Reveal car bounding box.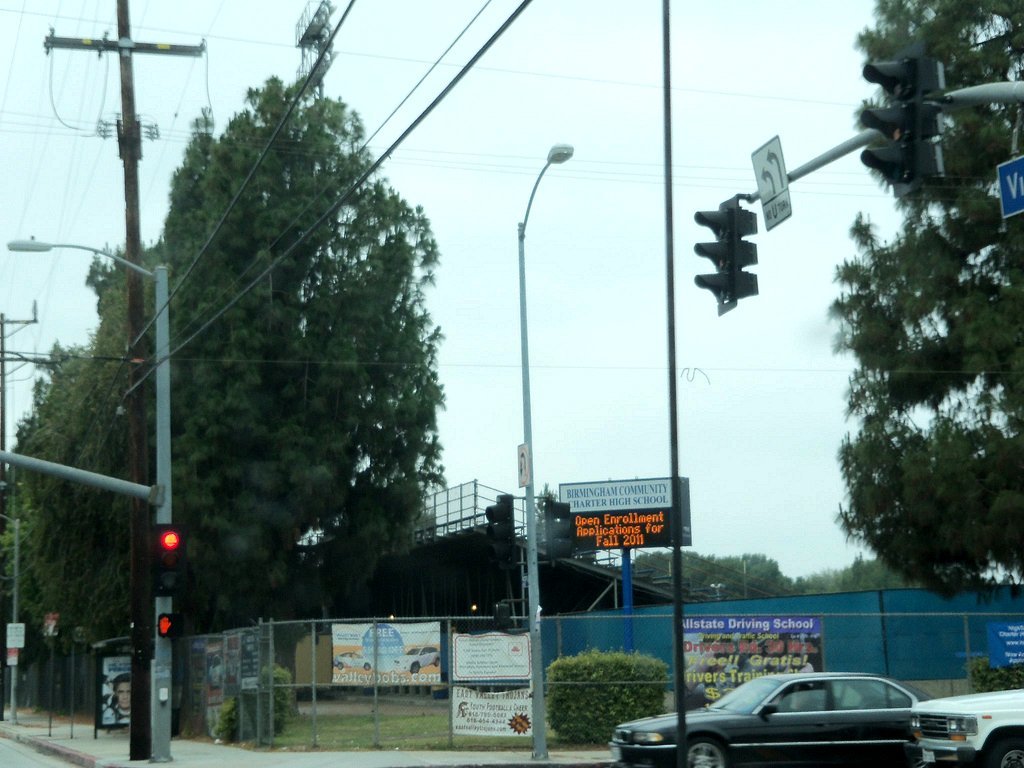
Revealed: 917,687,1023,762.
